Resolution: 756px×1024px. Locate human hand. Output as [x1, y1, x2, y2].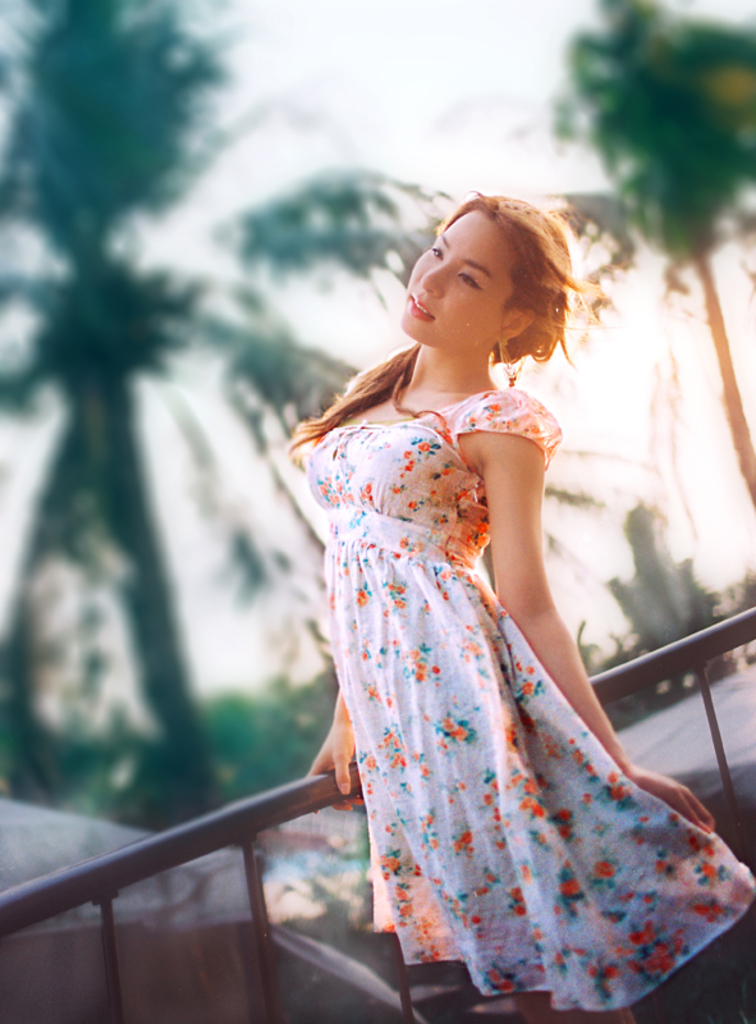
[301, 700, 357, 813].
